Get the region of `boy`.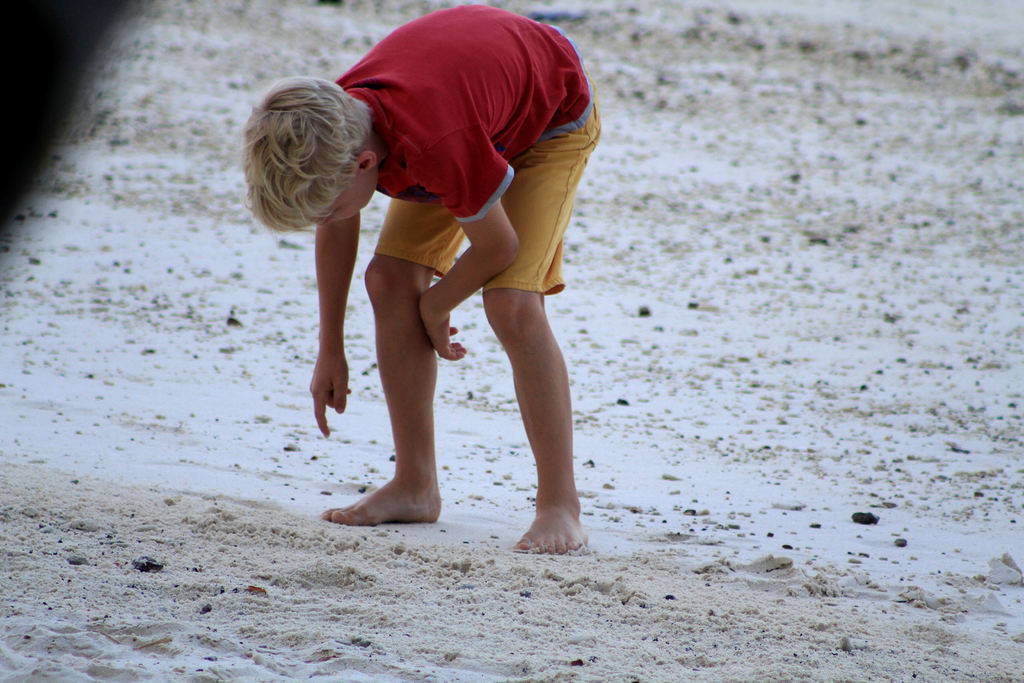
x1=237, y1=0, x2=601, y2=559.
